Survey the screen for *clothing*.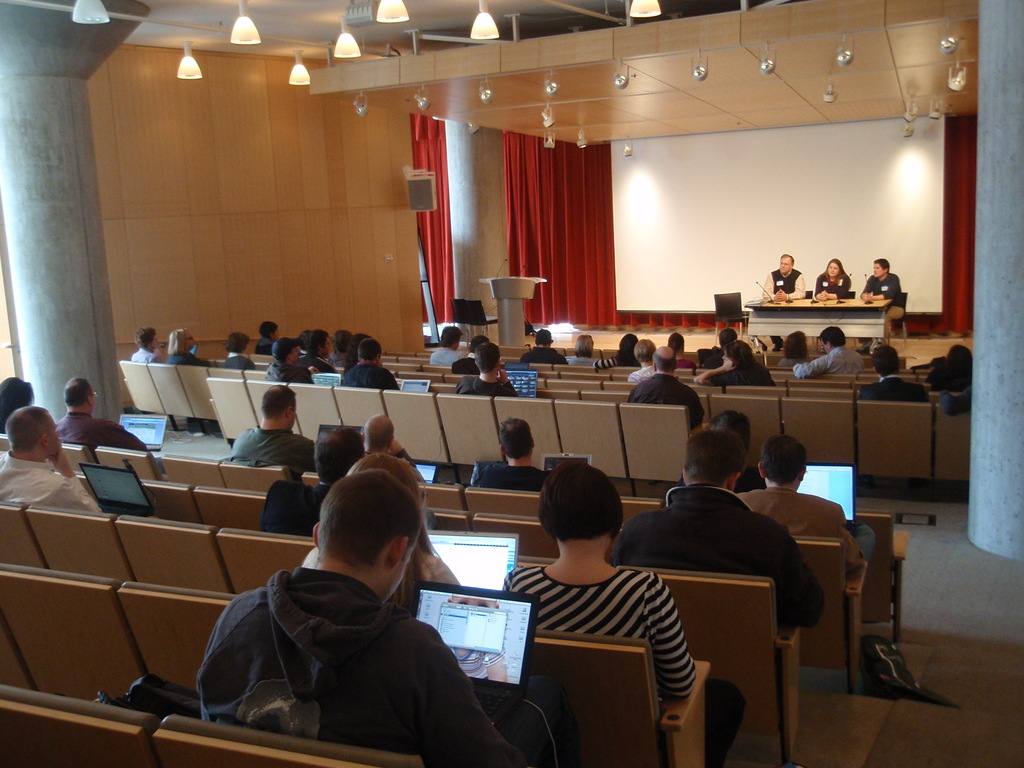
Survey found: (513, 570, 685, 692).
